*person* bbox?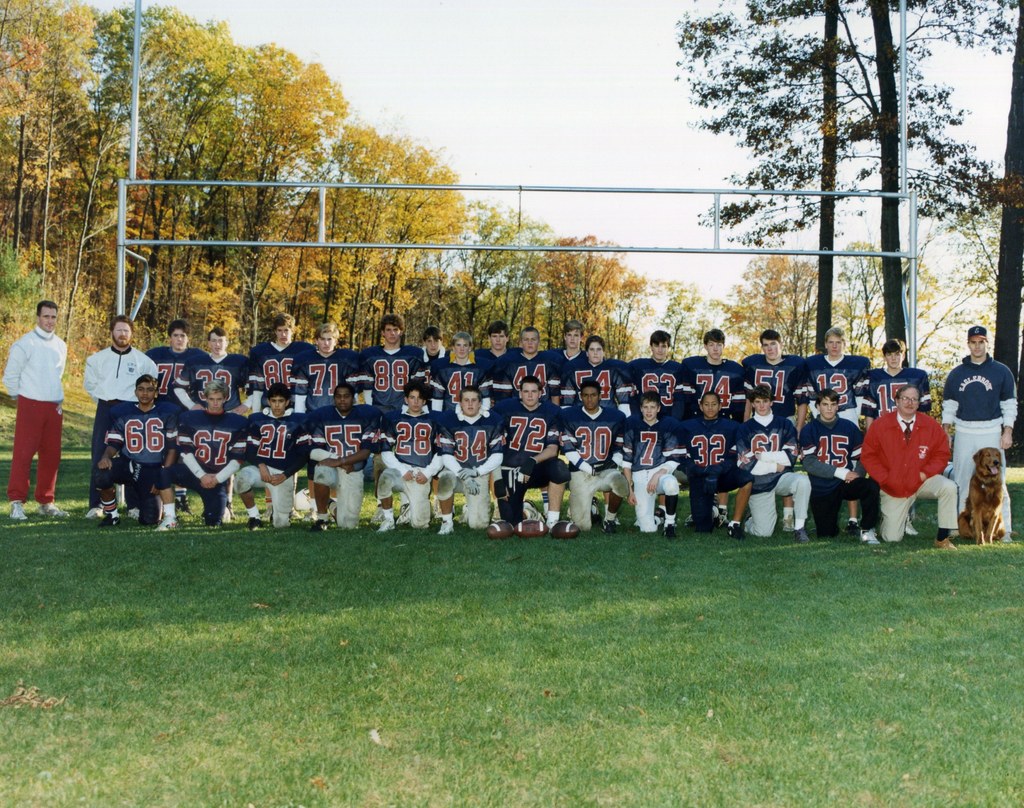
x1=95 y1=369 x2=178 y2=533
